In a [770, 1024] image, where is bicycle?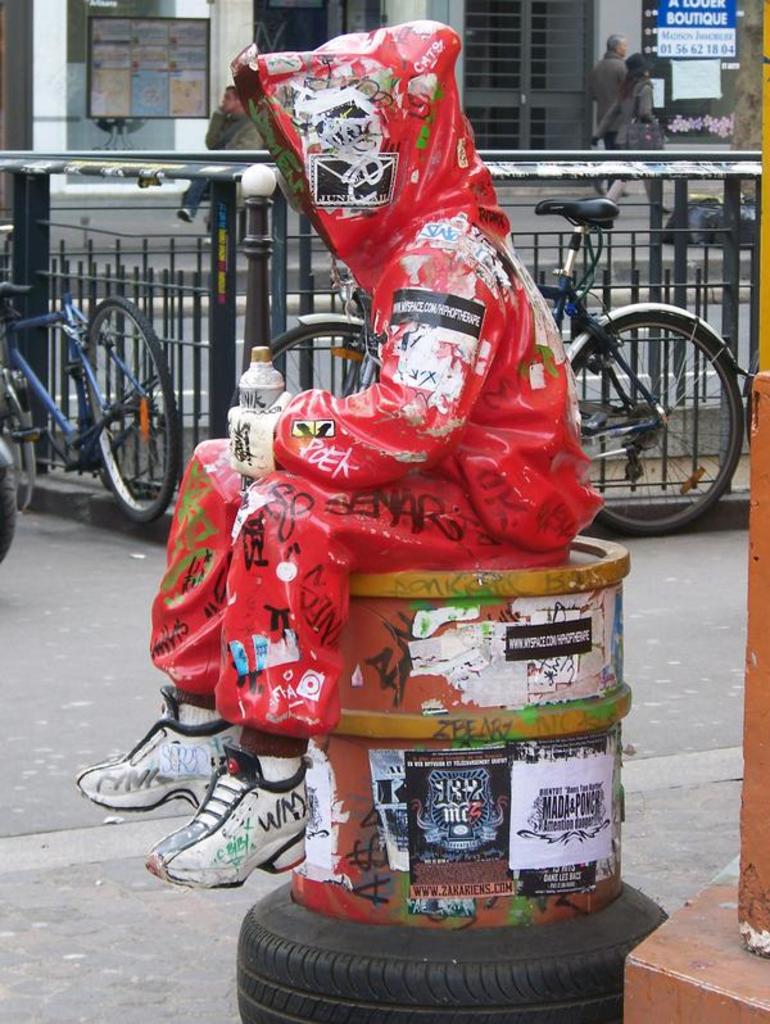
x1=0, y1=287, x2=185, y2=516.
